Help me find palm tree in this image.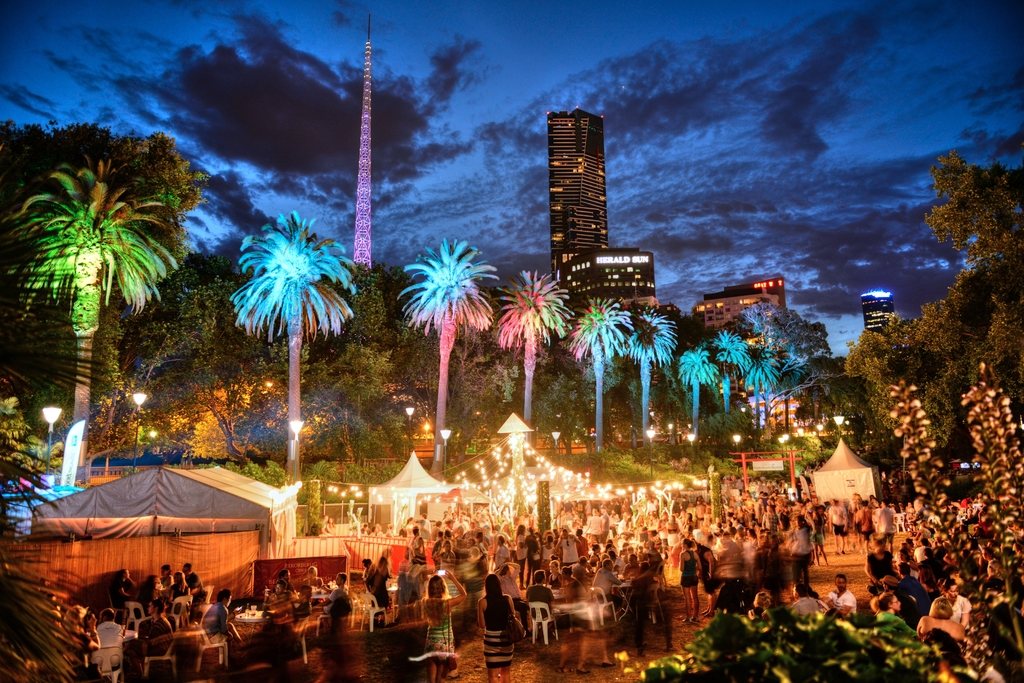
Found it: [708, 323, 753, 431].
